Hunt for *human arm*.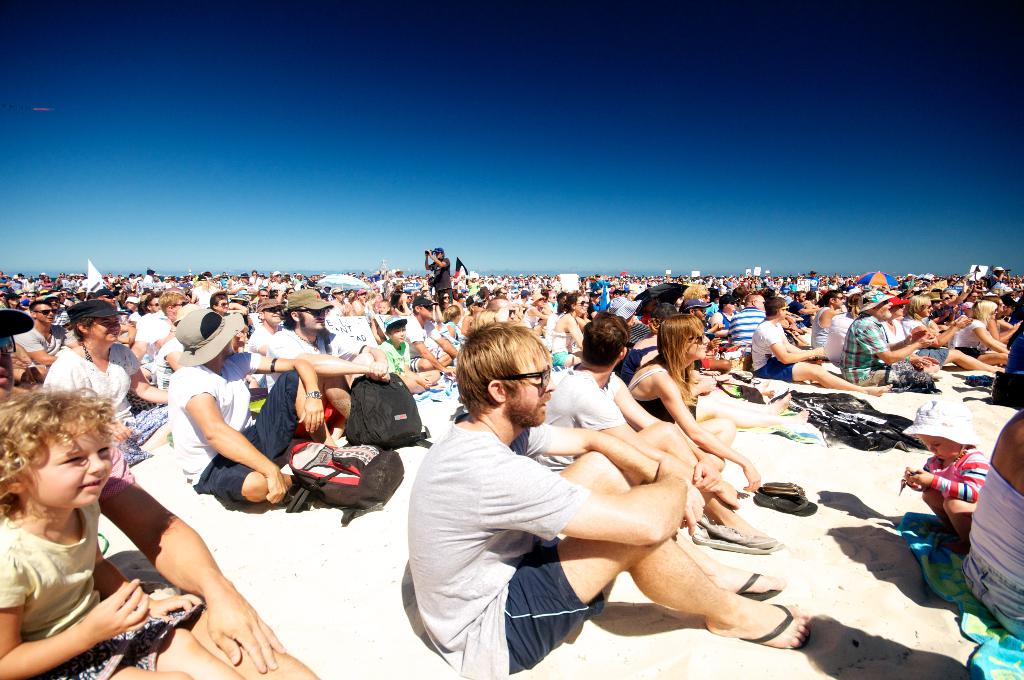
Hunted down at 383:341:433:390.
